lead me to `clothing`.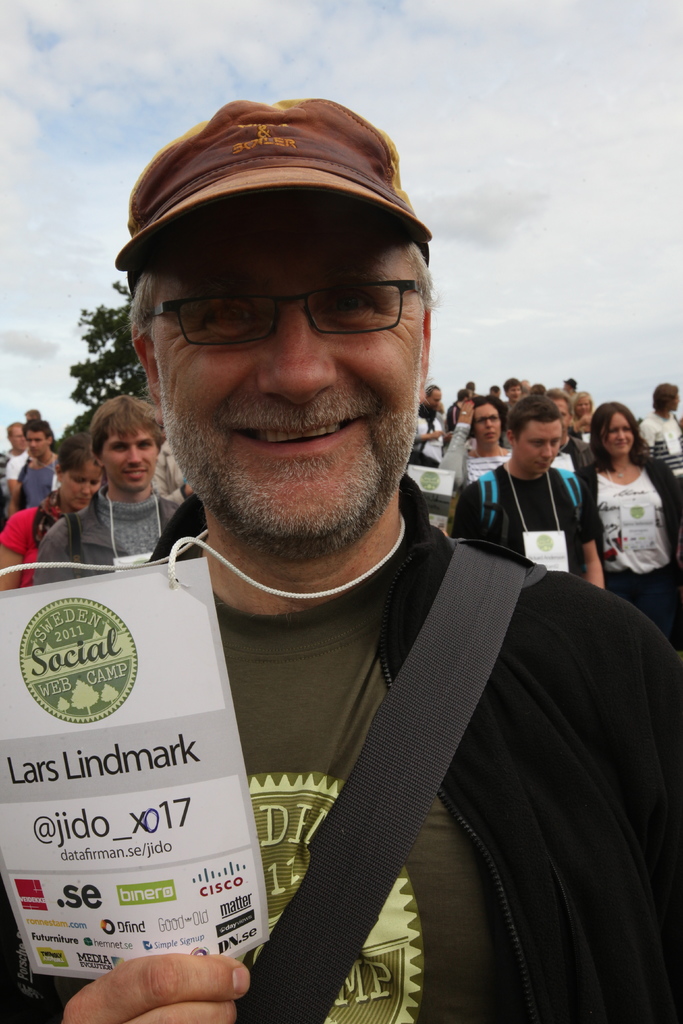
Lead to x1=590 y1=444 x2=670 y2=577.
